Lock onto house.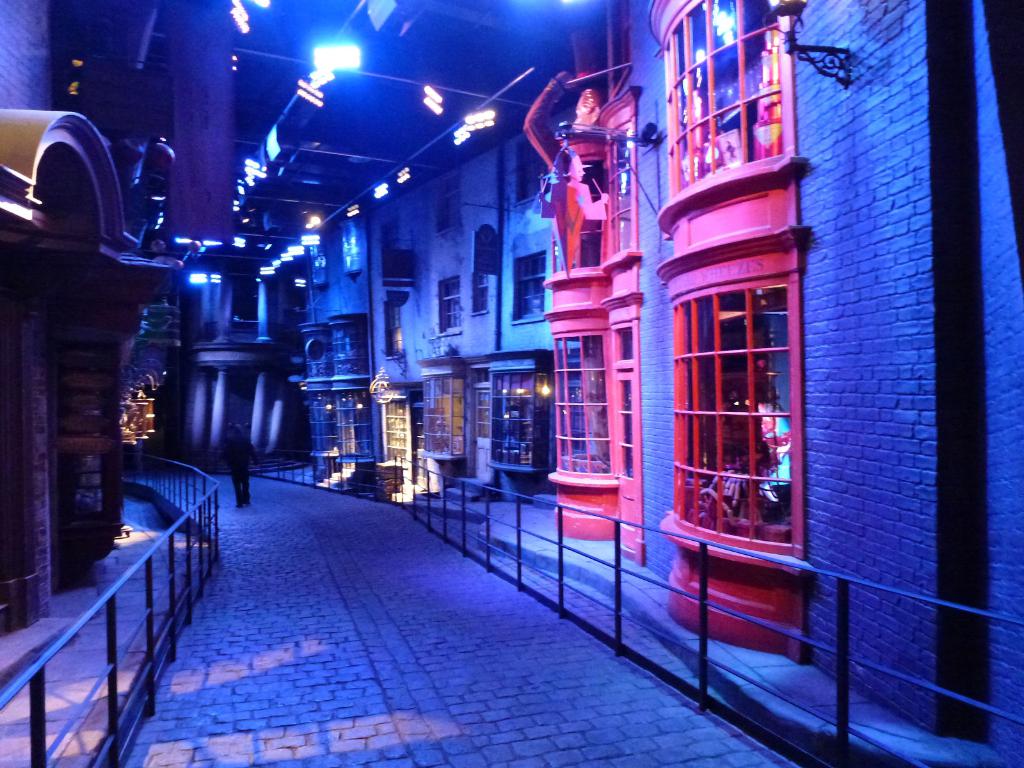
Locked: select_region(490, 86, 636, 477).
